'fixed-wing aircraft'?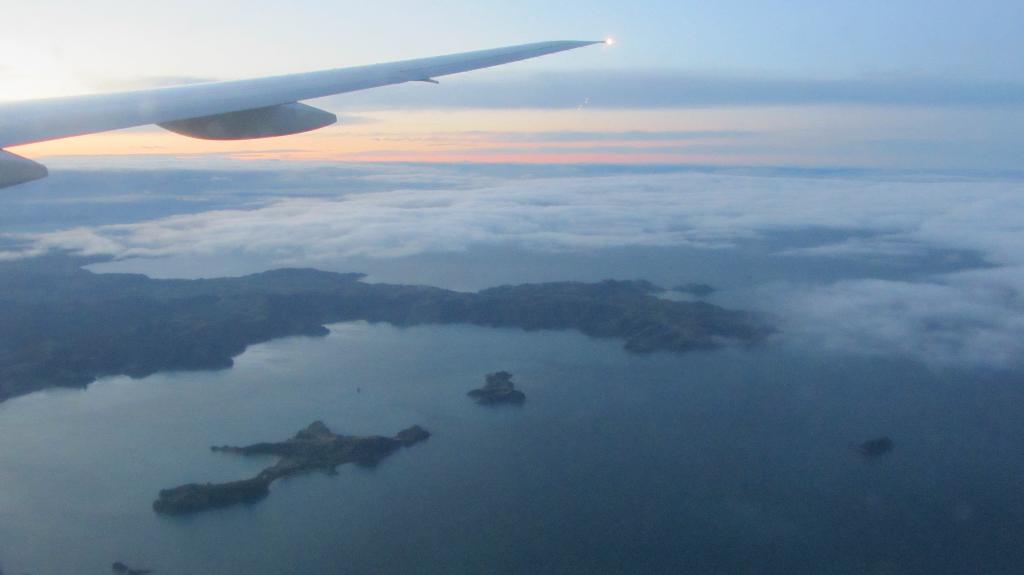
{"x1": 0, "y1": 35, "x2": 604, "y2": 186}
